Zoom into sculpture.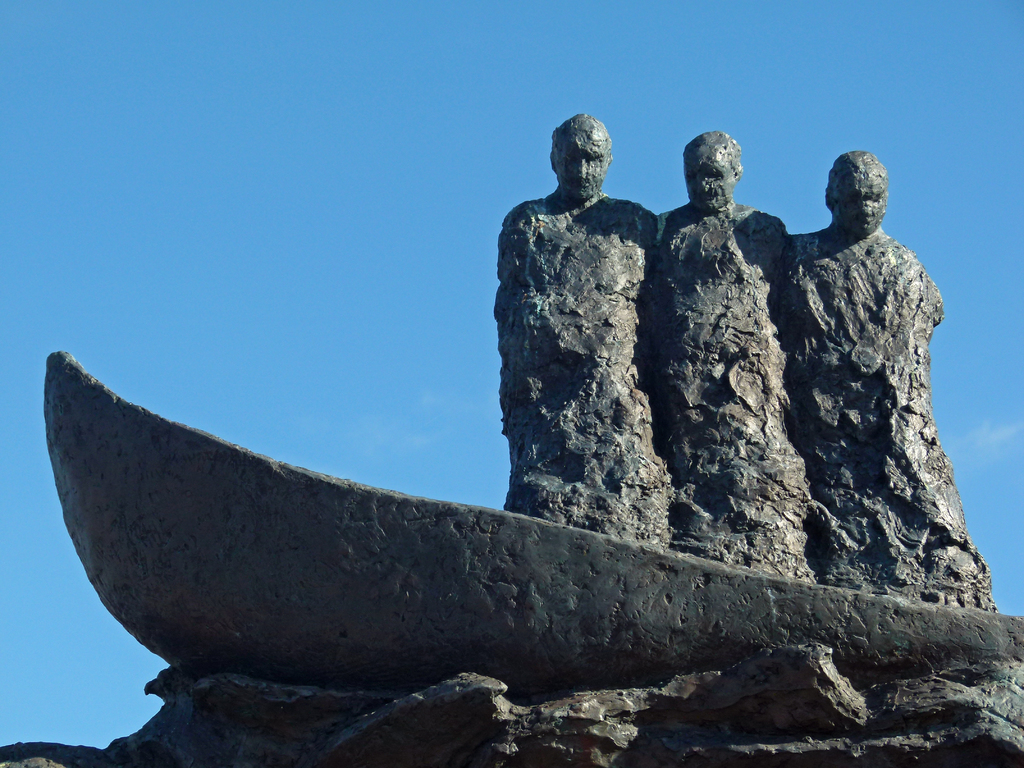
Zoom target: 786:150:1005:597.
